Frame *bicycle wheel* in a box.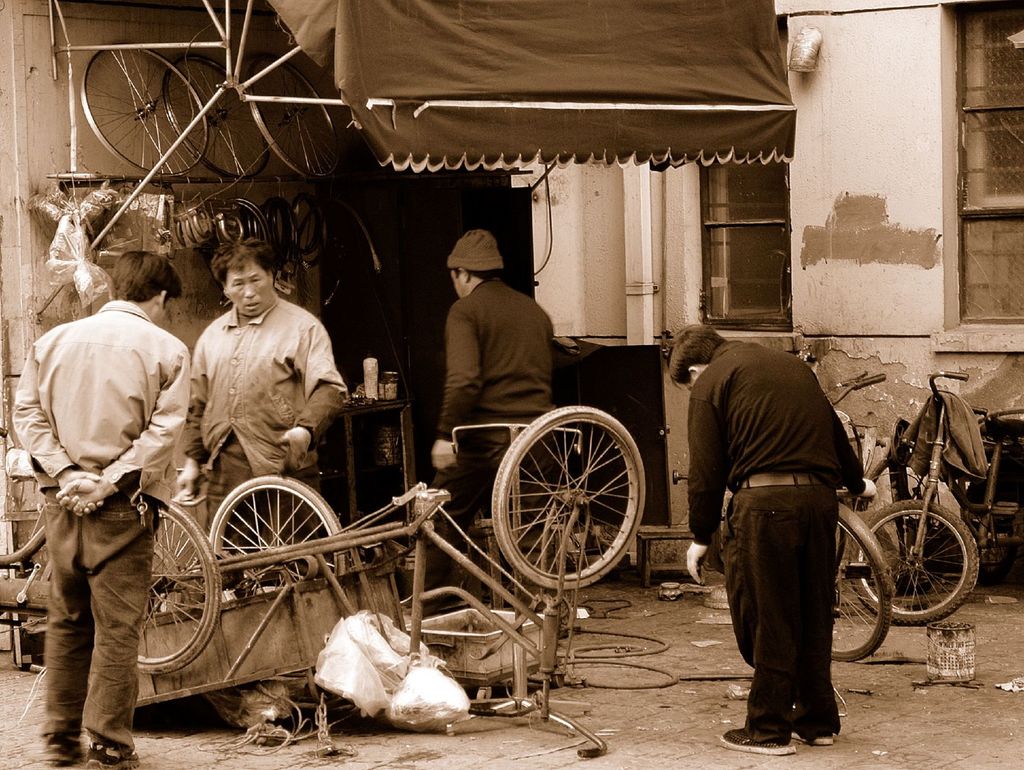
locate(832, 503, 889, 666).
